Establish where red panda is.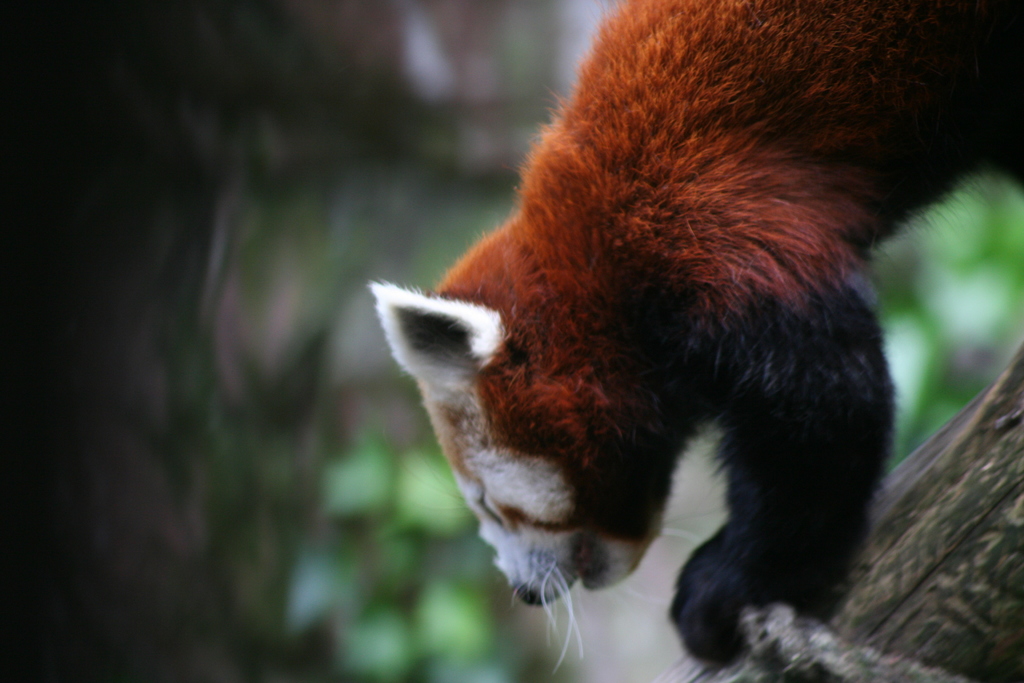
Established at box=[369, 0, 1023, 674].
